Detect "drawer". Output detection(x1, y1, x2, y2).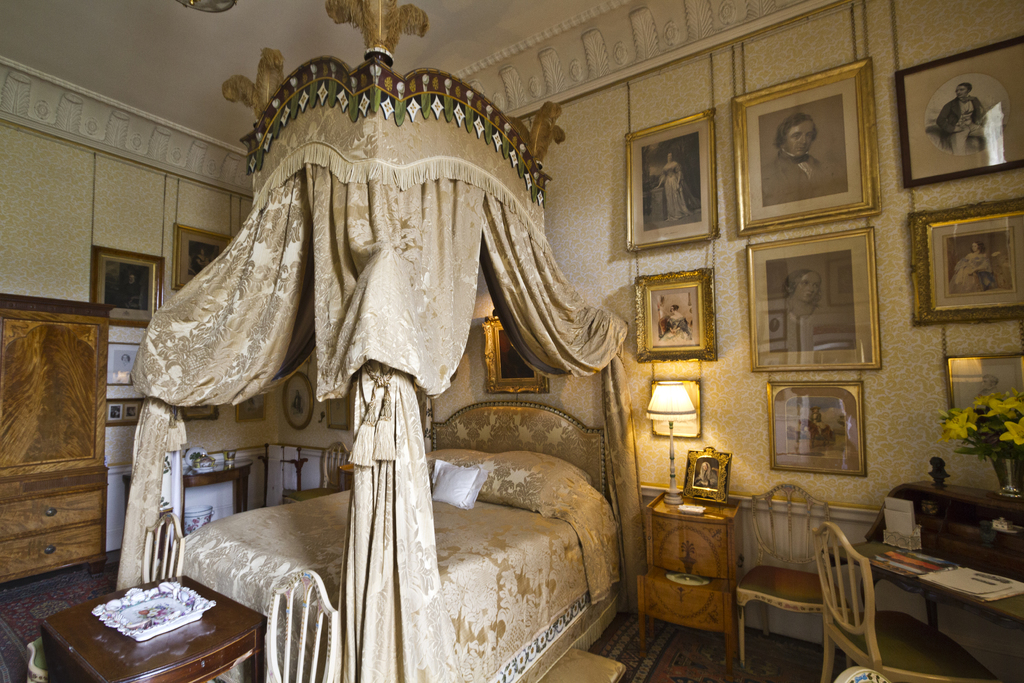
detection(0, 489, 100, 541).
